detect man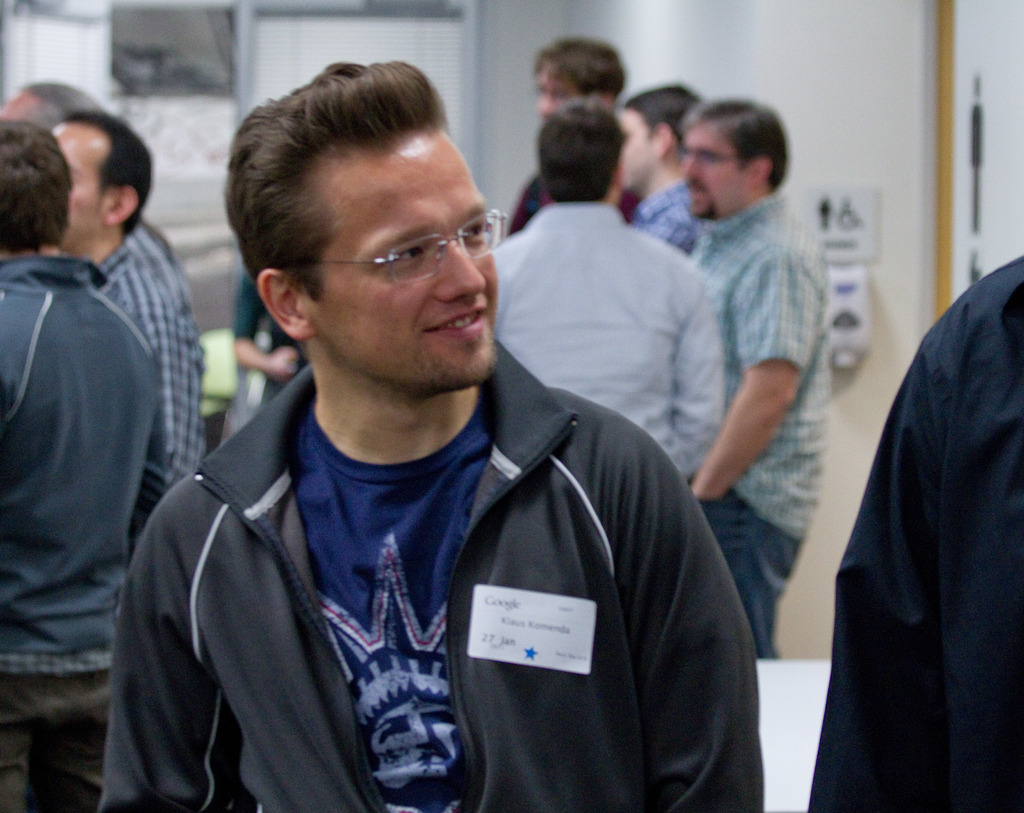
bbox=[0, 120, 170, 812]
